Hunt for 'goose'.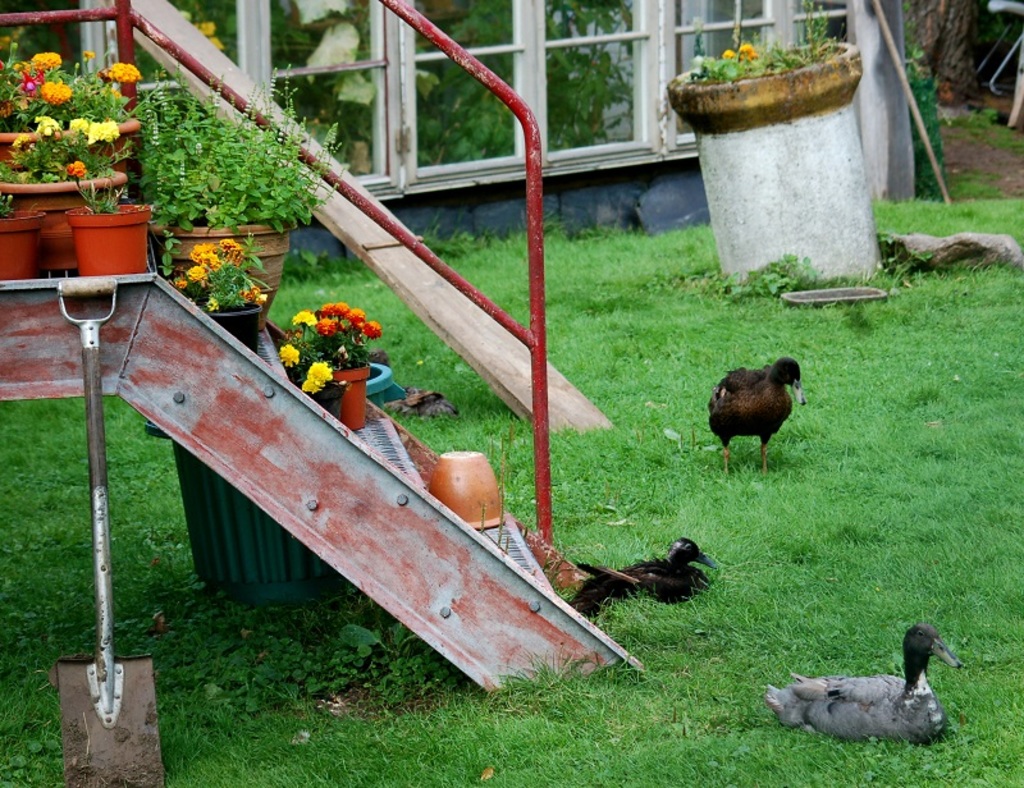
Hunted down at pyautogui.locateOnScreen(580, 533, 716, 604).
